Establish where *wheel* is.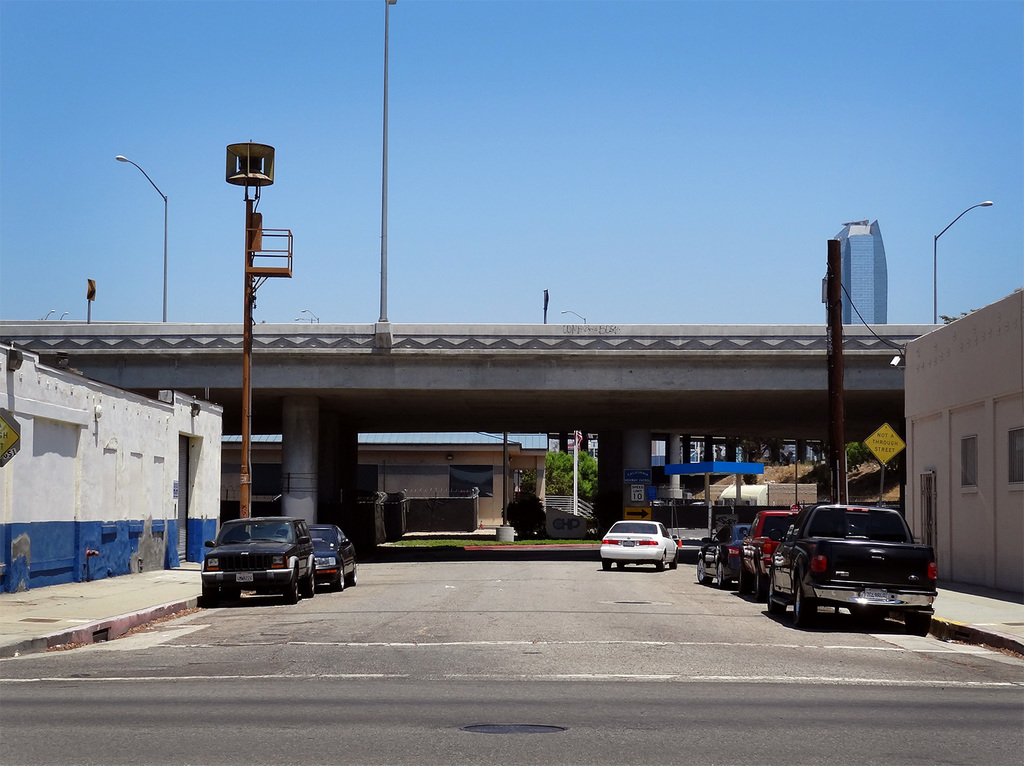
Established at left=200, top=594, right=221, bottom=608.
